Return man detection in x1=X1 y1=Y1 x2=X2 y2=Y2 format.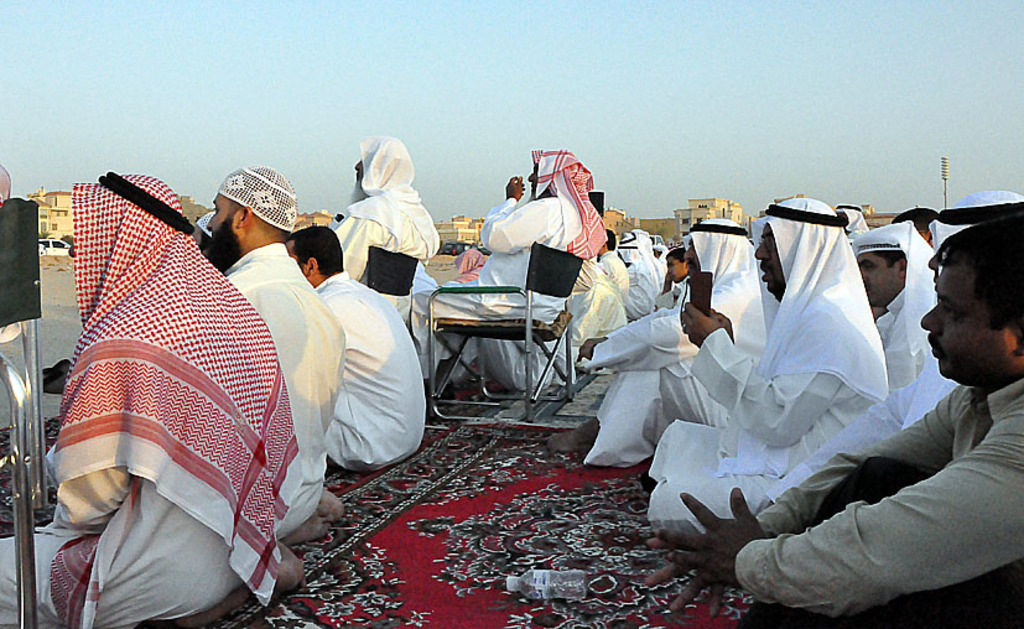
x1=329 y1=130 x2=433 y2=393.
